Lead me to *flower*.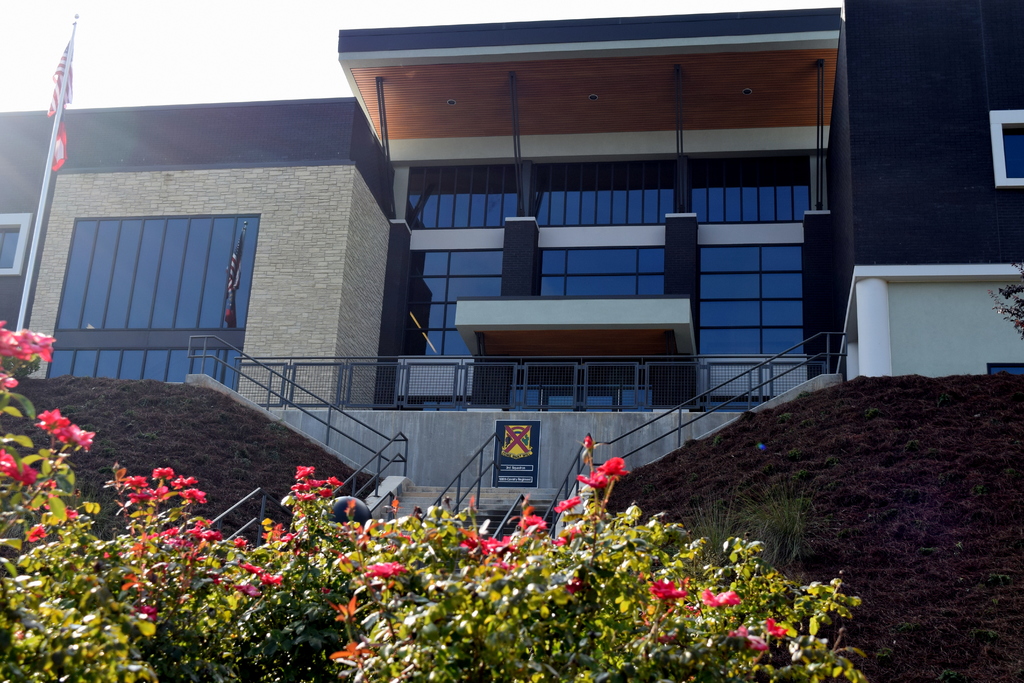
Lead to locate(729, 625, 765, 650).
